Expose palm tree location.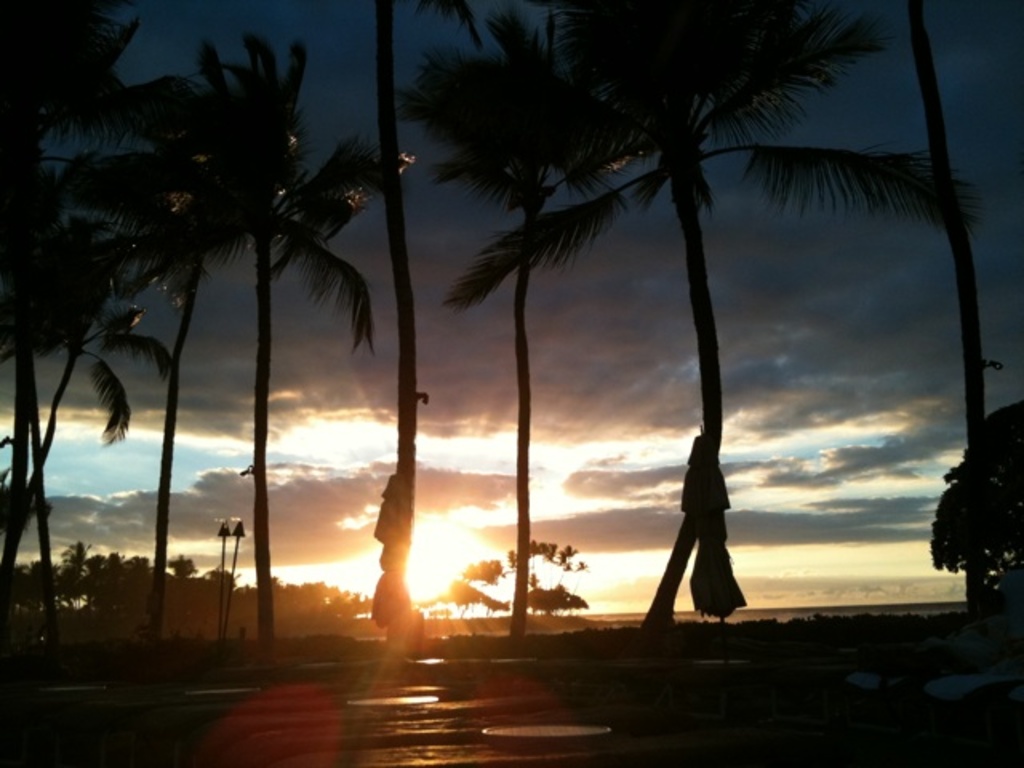
Exposed at (x1=0, y1=0, x2=174, y2=589).
